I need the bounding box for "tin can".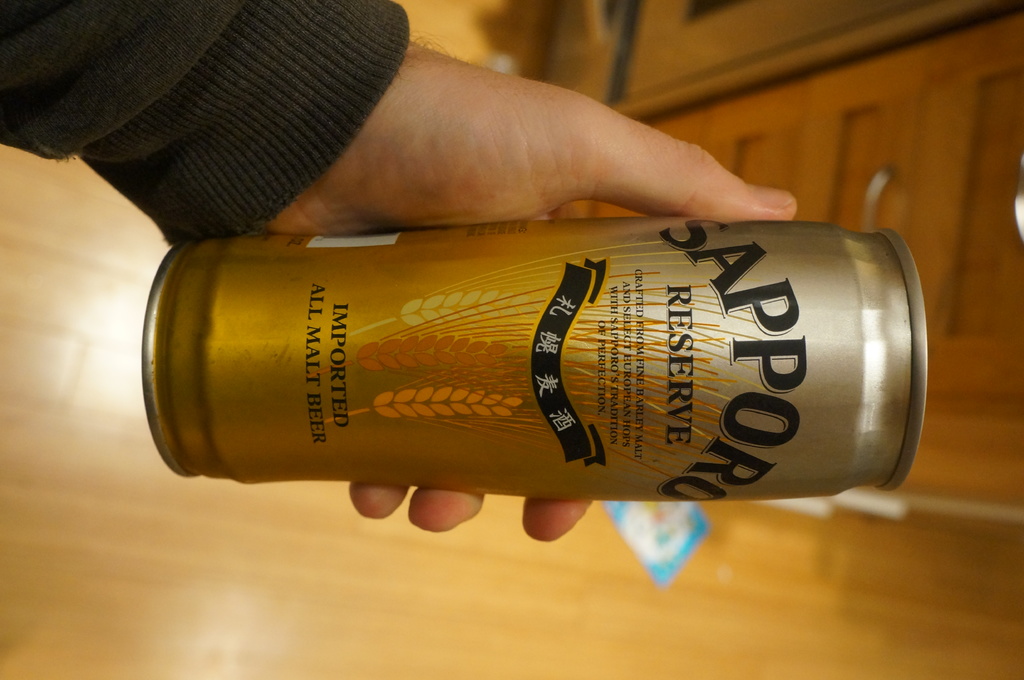
Here it is: x1=138, y1=221, x2=931, y2=498.
